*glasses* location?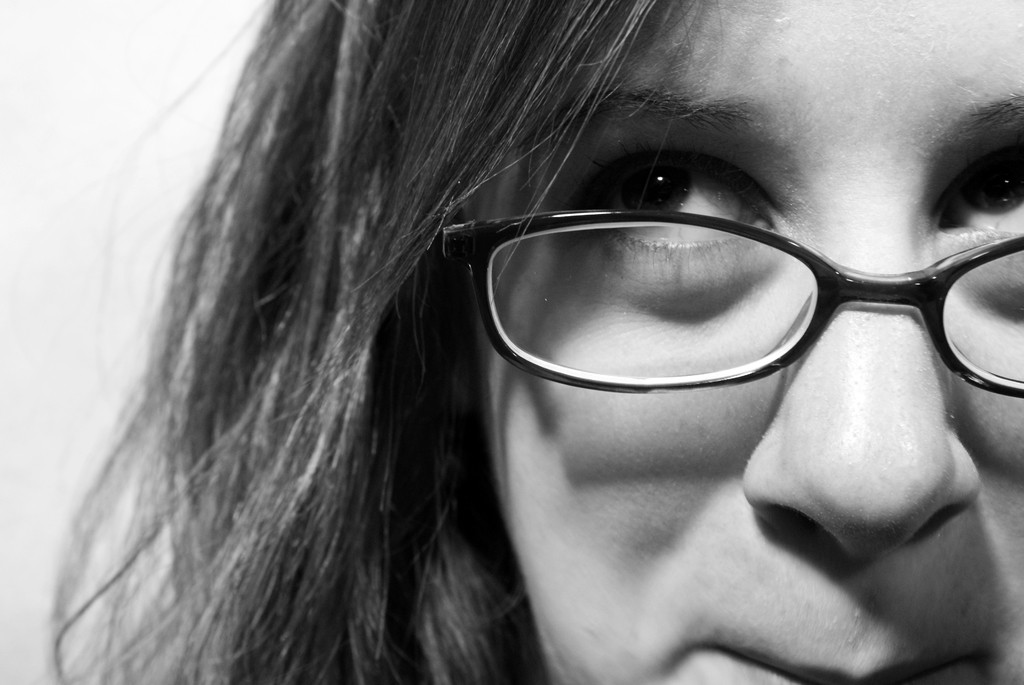
rect(444, 159, 1023, 427)
